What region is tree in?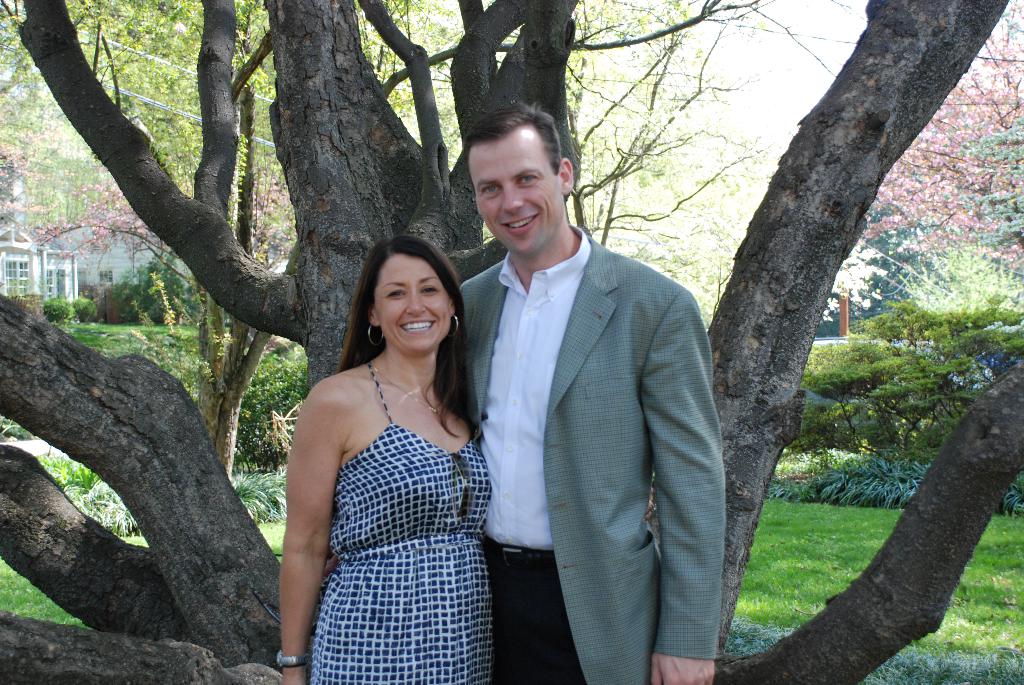
{"left": 852, "top": 0, "right": 1020, "bottom": 531}.
